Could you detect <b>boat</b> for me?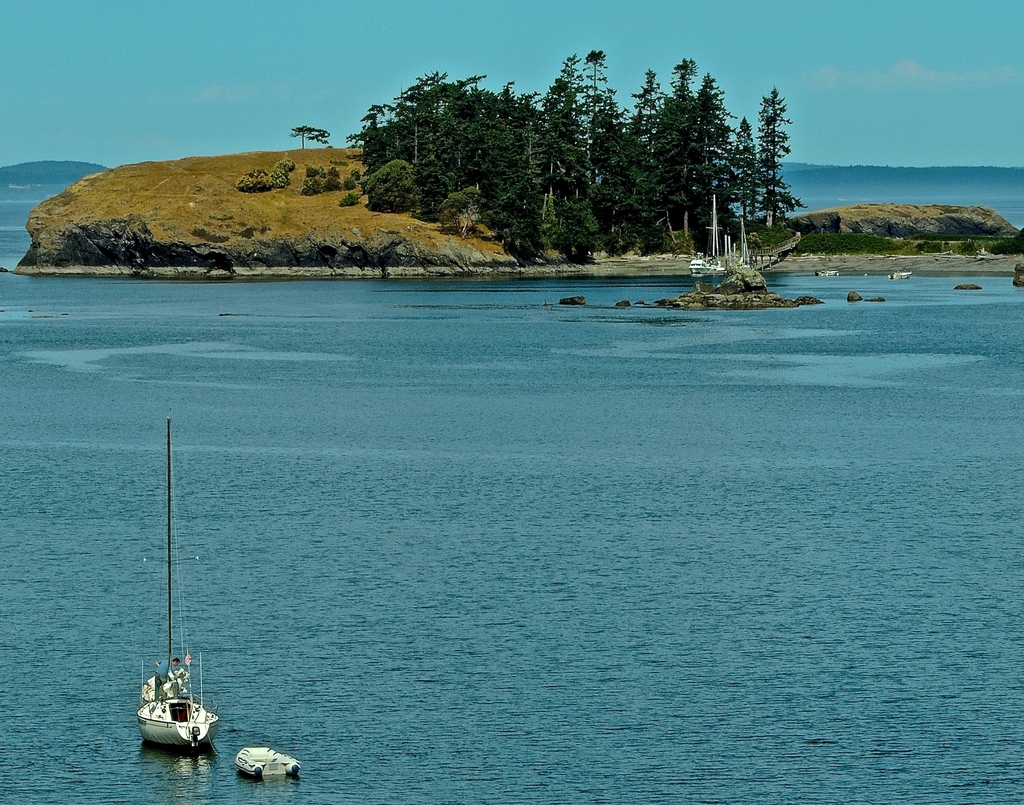
Detection result: x1=231 y1=746 x2=301 y2=781.
